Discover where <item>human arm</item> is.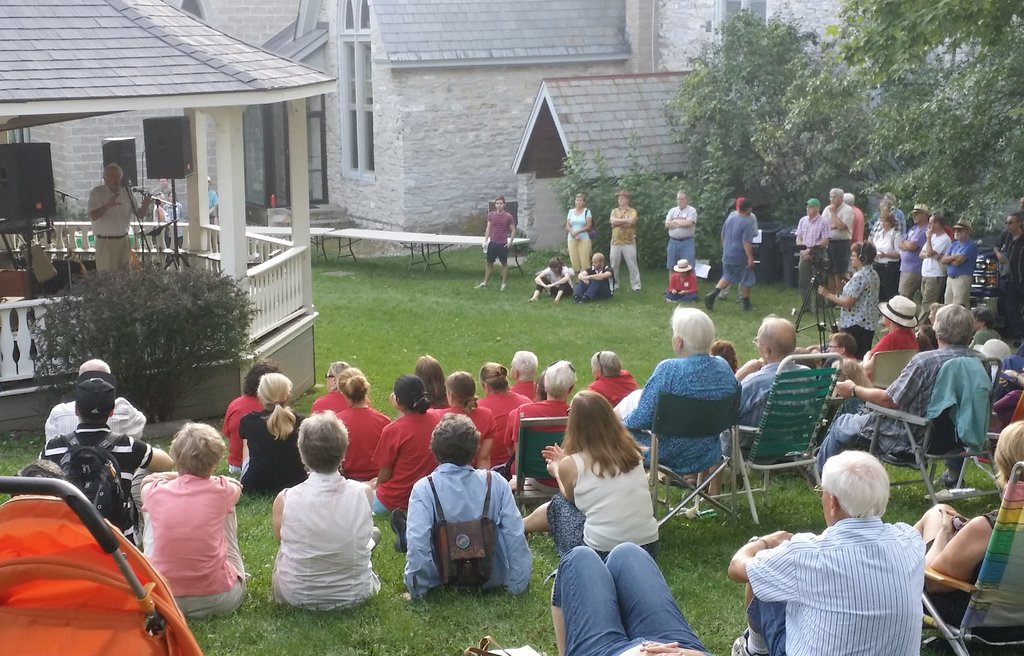
Discovered at select_region(672, 205, 696, 228).
